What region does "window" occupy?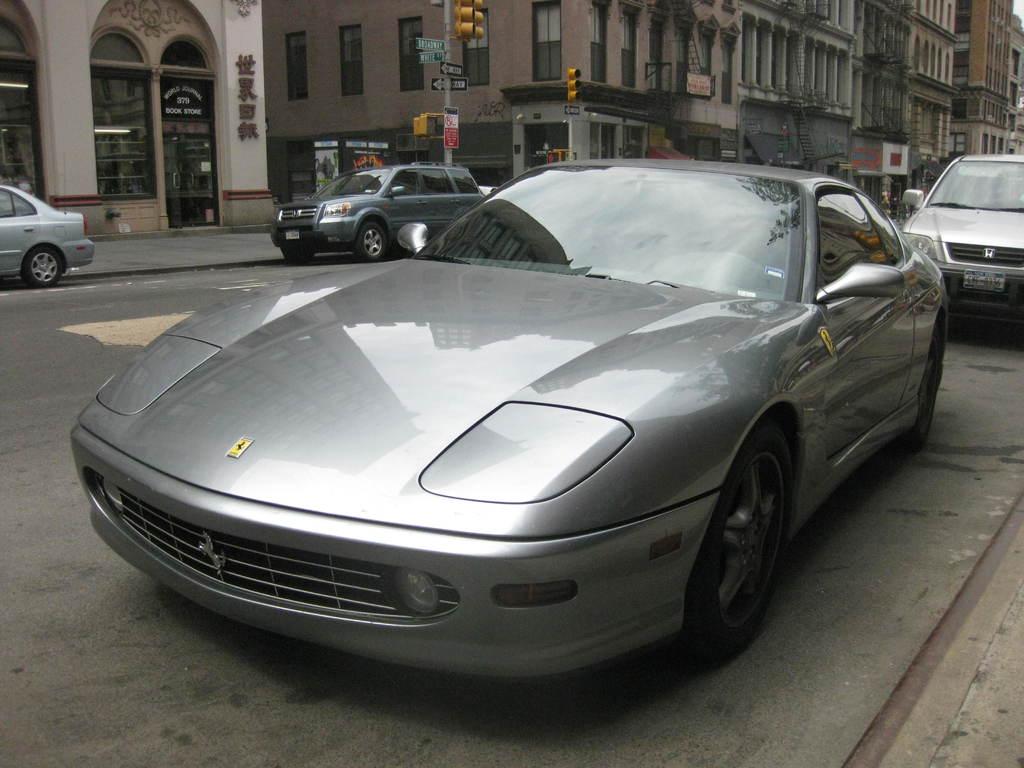
(424,170,456,193).
